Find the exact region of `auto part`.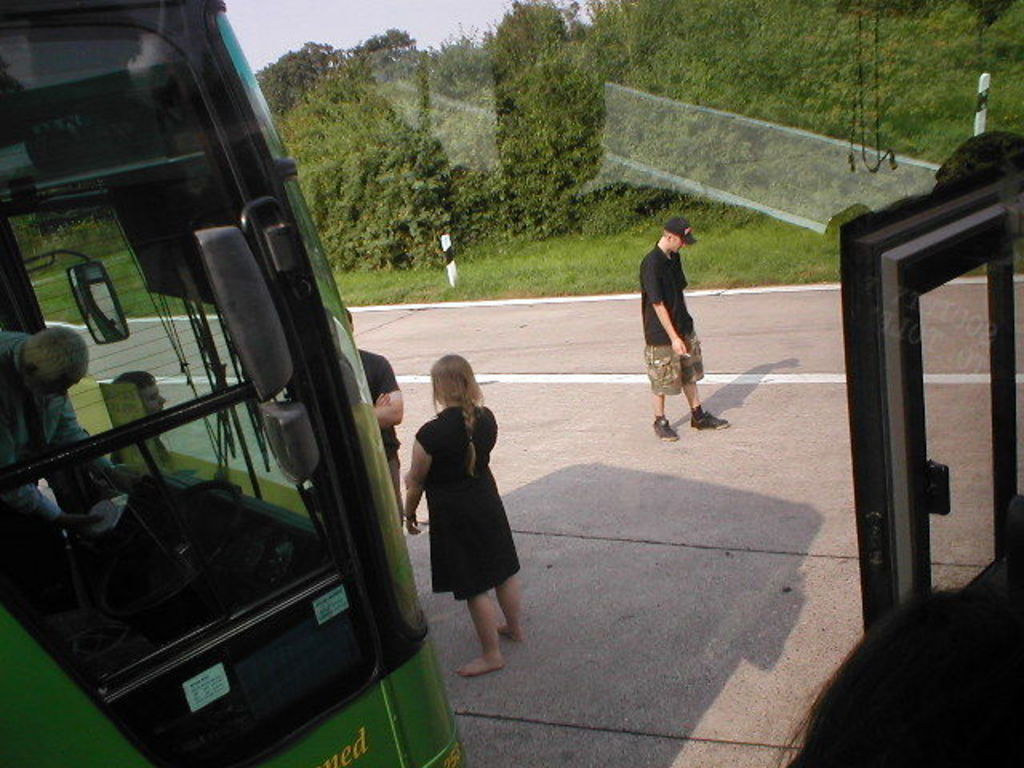
Exact region: bbox(835, 146, 1022, 642).
